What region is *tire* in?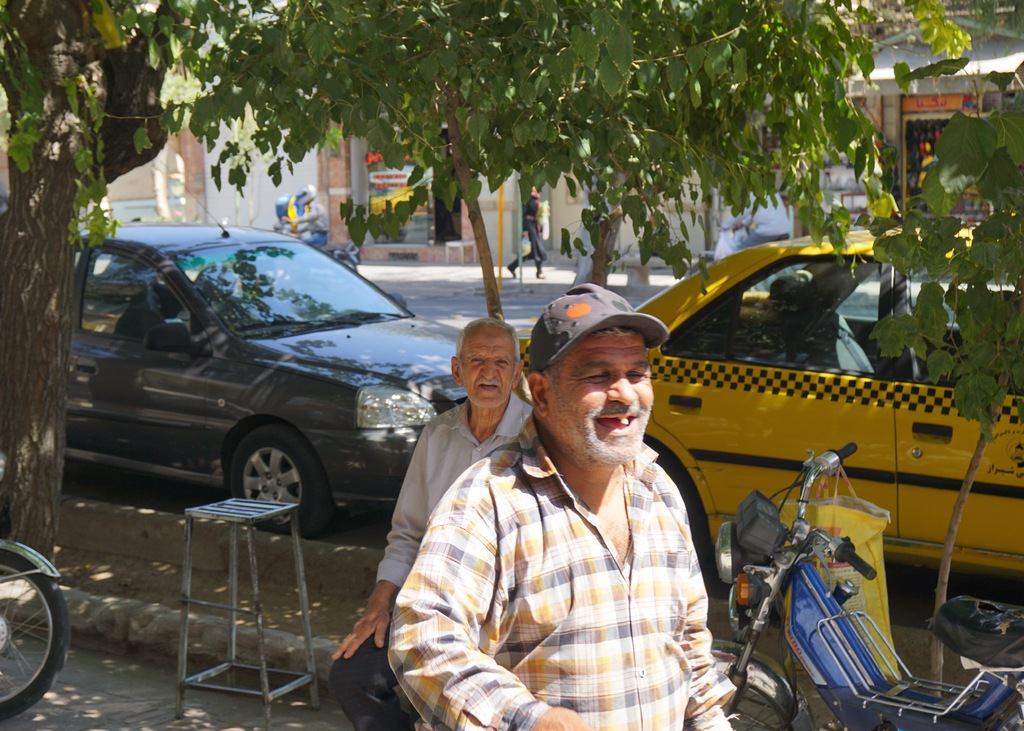
(x1=229, y1=427, x2=339, y2=538).
